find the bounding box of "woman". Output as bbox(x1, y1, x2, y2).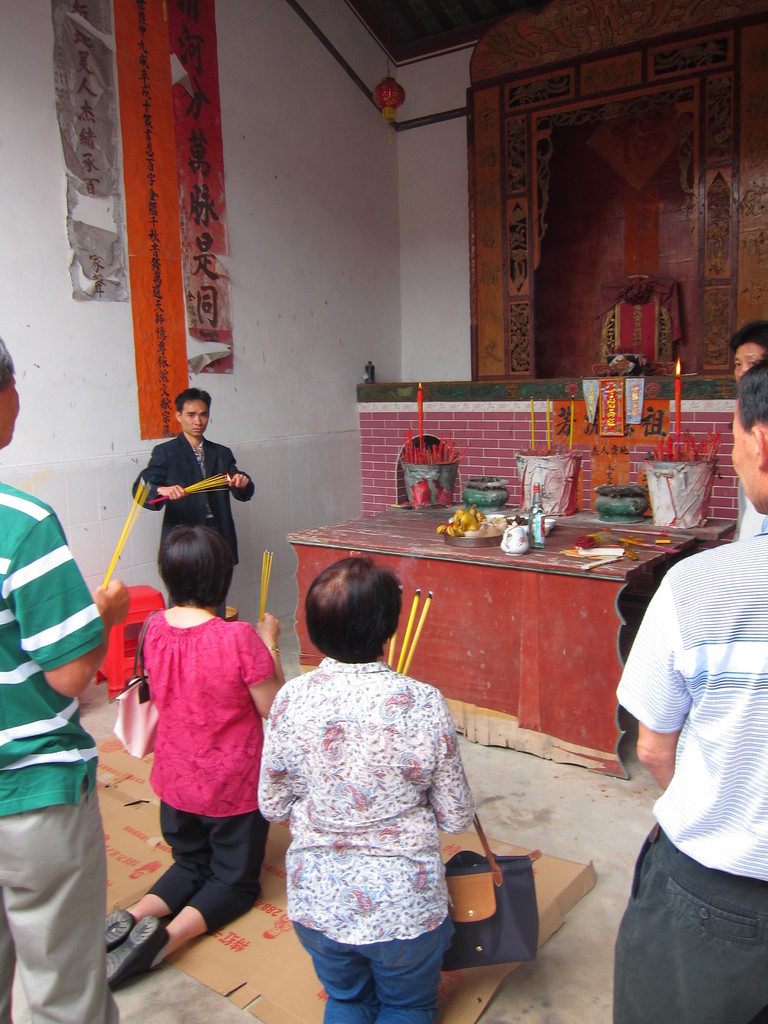
bbox(259, 558, 471, 1023).
